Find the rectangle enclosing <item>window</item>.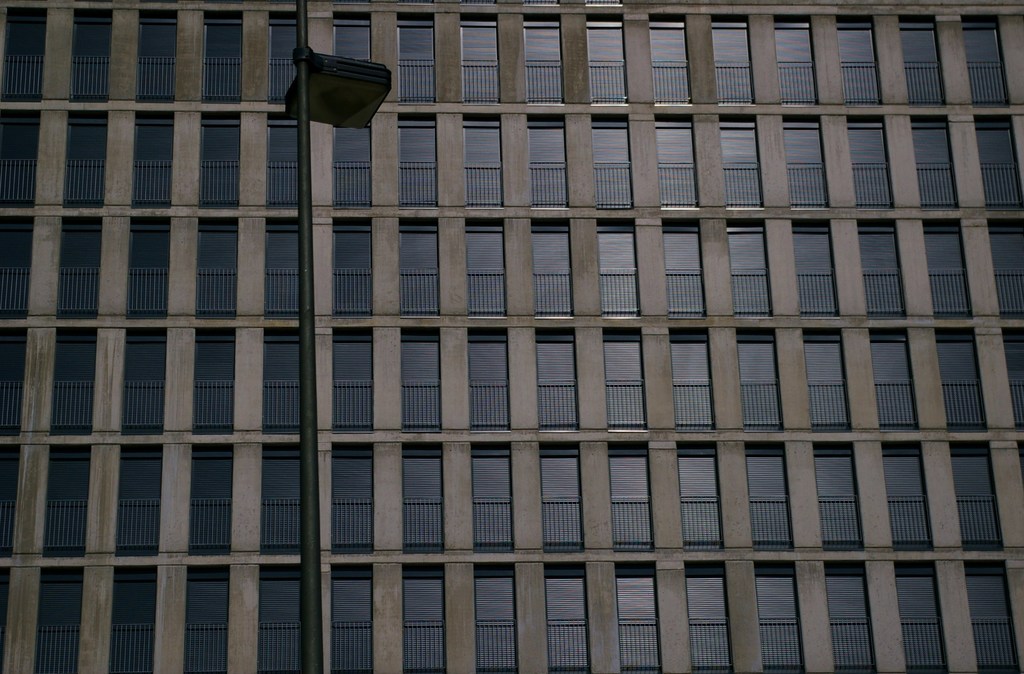
pyautogui.locateOnScreen(727, 225, 774, 317).
